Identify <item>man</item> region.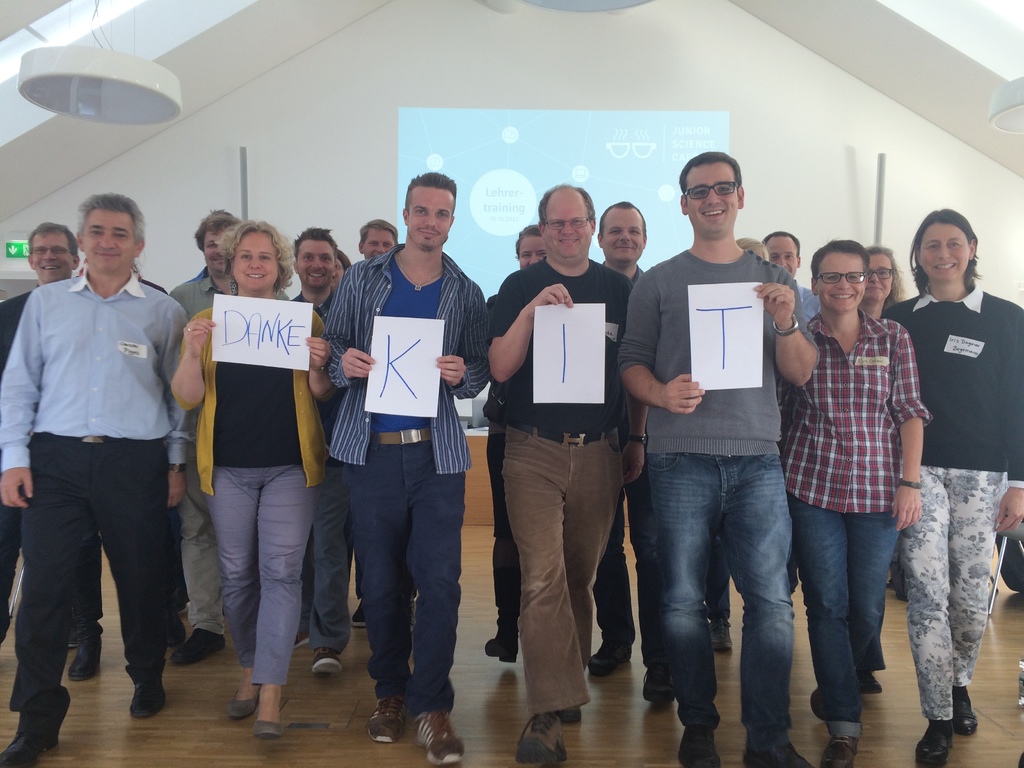
Region: BBox(0, 223, 104, 680).
